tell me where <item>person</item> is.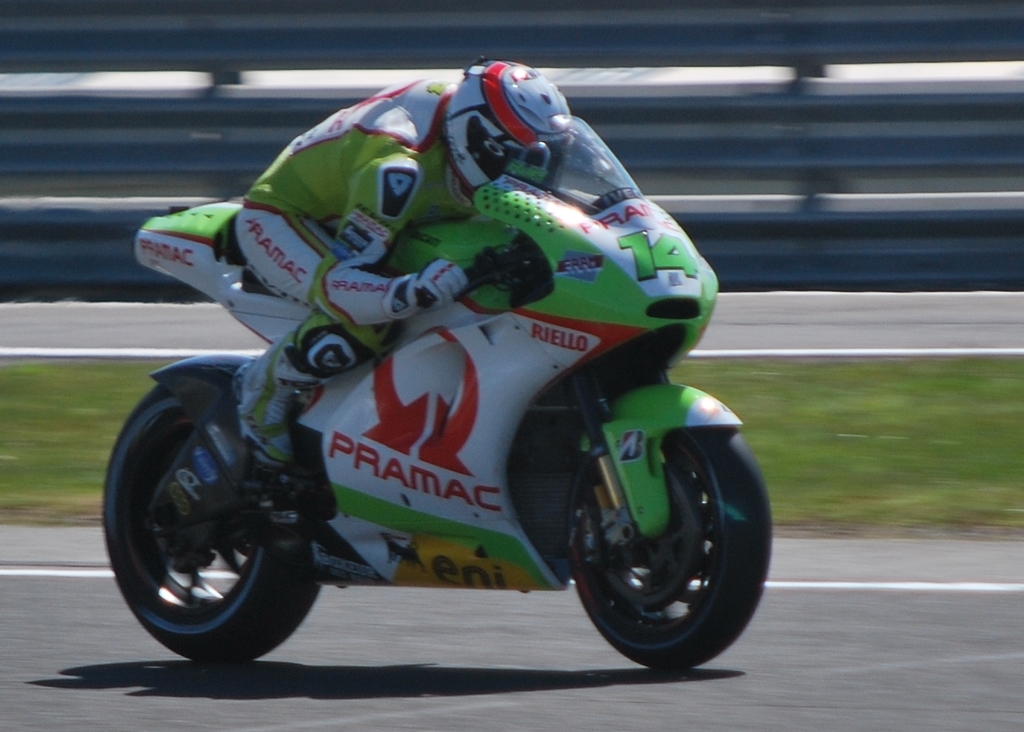
<item>person</item> is at Rect(227, 50, 581, 469).
